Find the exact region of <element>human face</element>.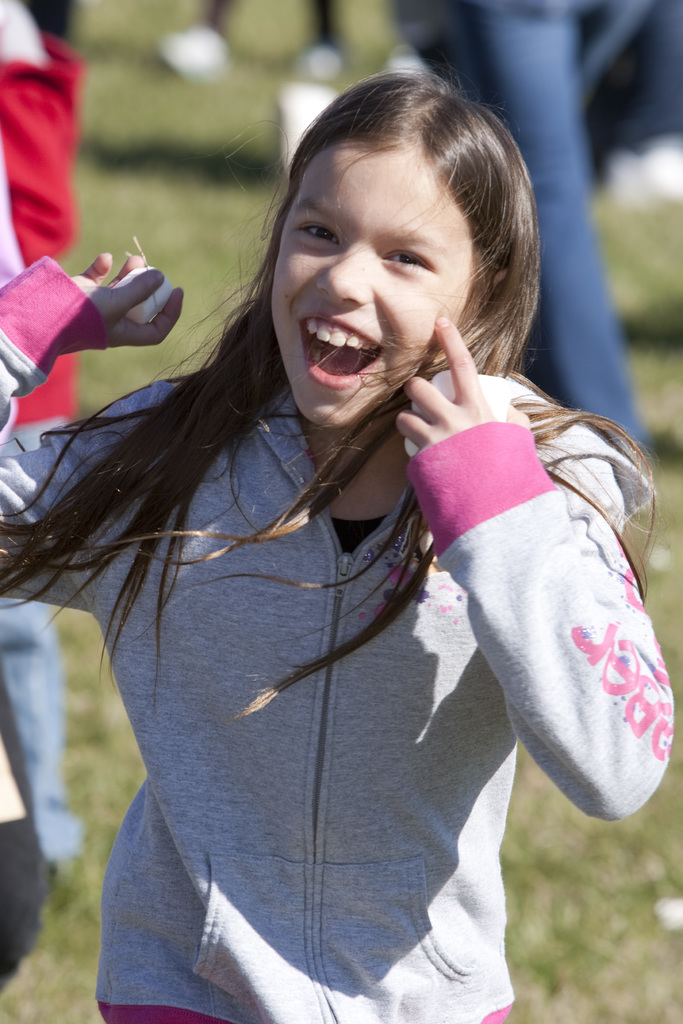
Exact region: BBox(270, 141, 477, 426).
